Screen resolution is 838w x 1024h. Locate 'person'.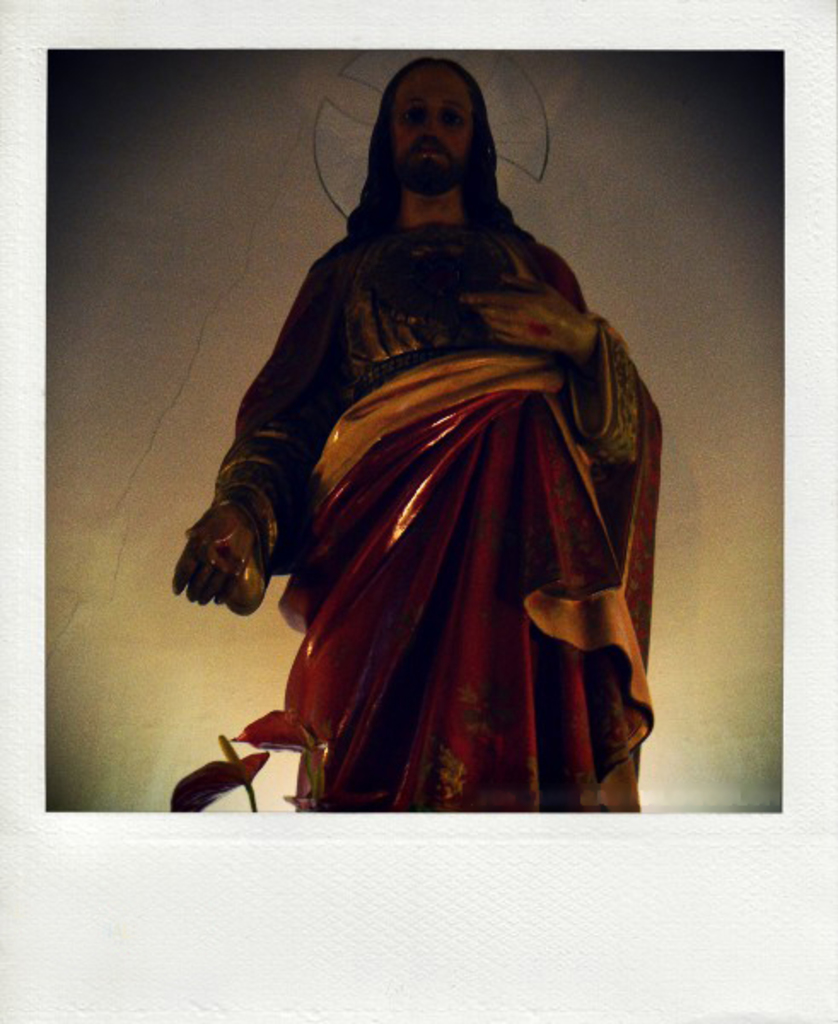
183, 53, 671, 828.
